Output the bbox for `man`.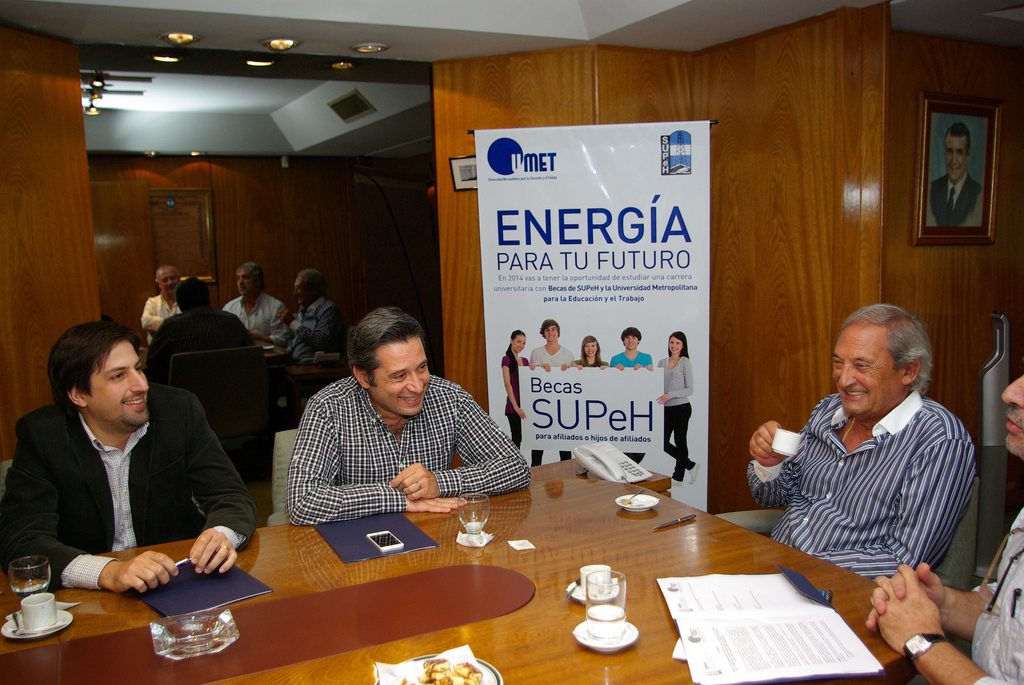
{"x1": 266, "y1": 267, "x2": 346, "y2": 360}.
